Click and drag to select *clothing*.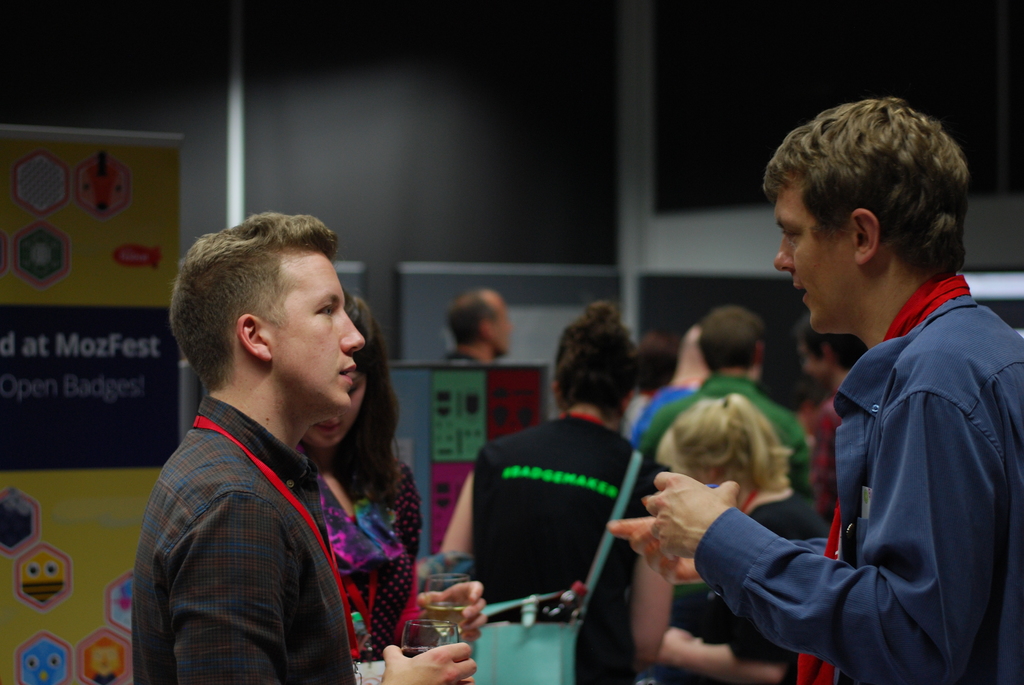
Selection: crop(468, 408, 660, 684).
